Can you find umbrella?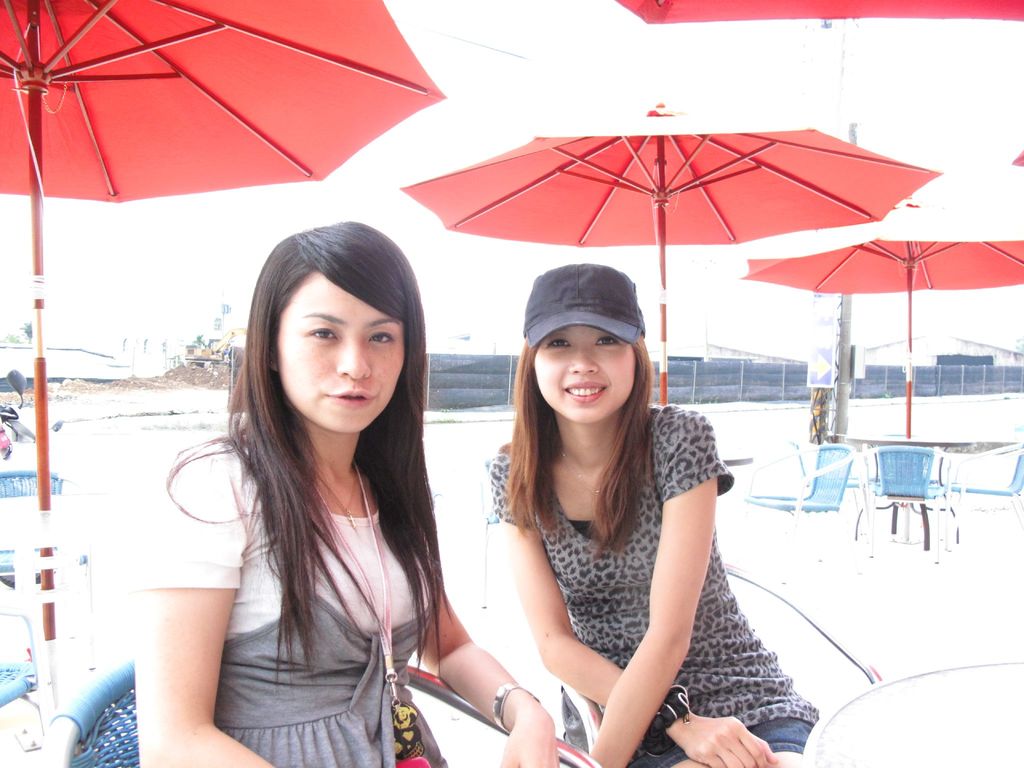
Yes, bounding box: bbox=[0, 0, 446, 708].
